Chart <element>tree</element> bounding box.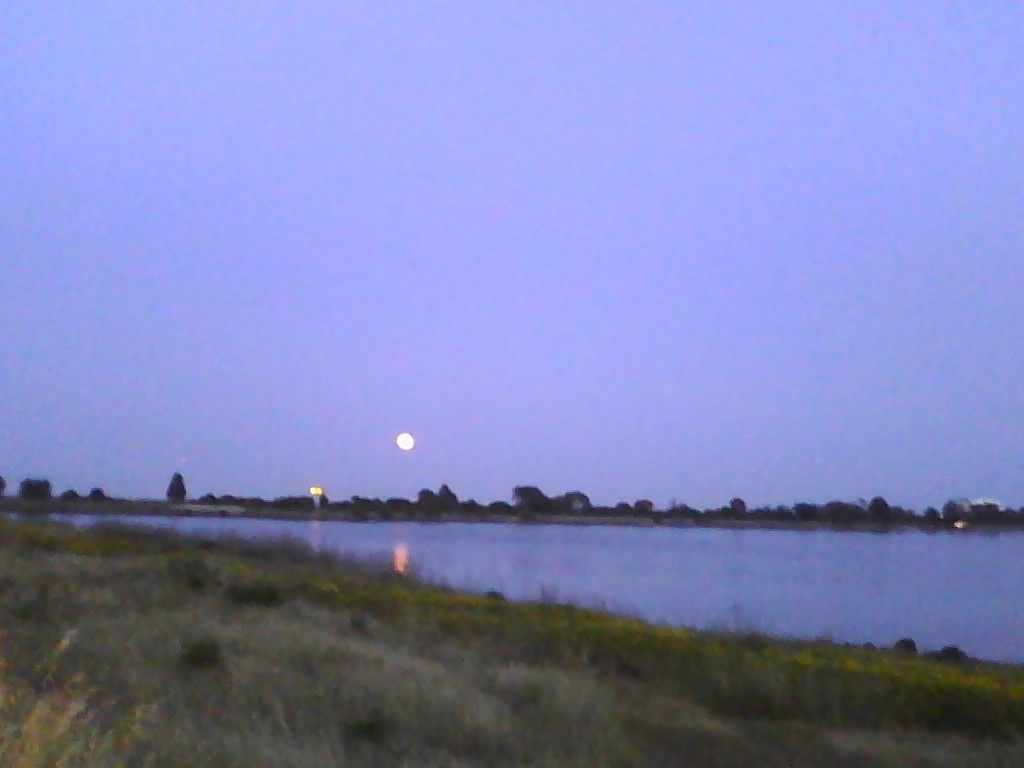
Charted: {"left": 792, "top": 498, "right": 816, "bottom": 521}.
